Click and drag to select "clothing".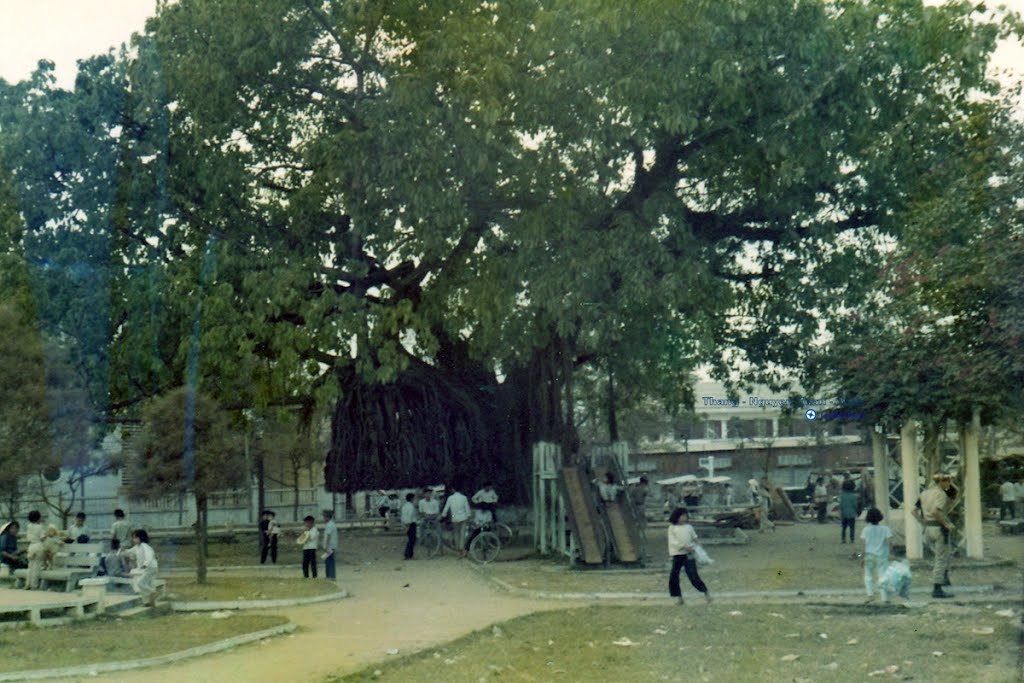
Selection: x1=0, y1=534, x2=22, y2=570.
